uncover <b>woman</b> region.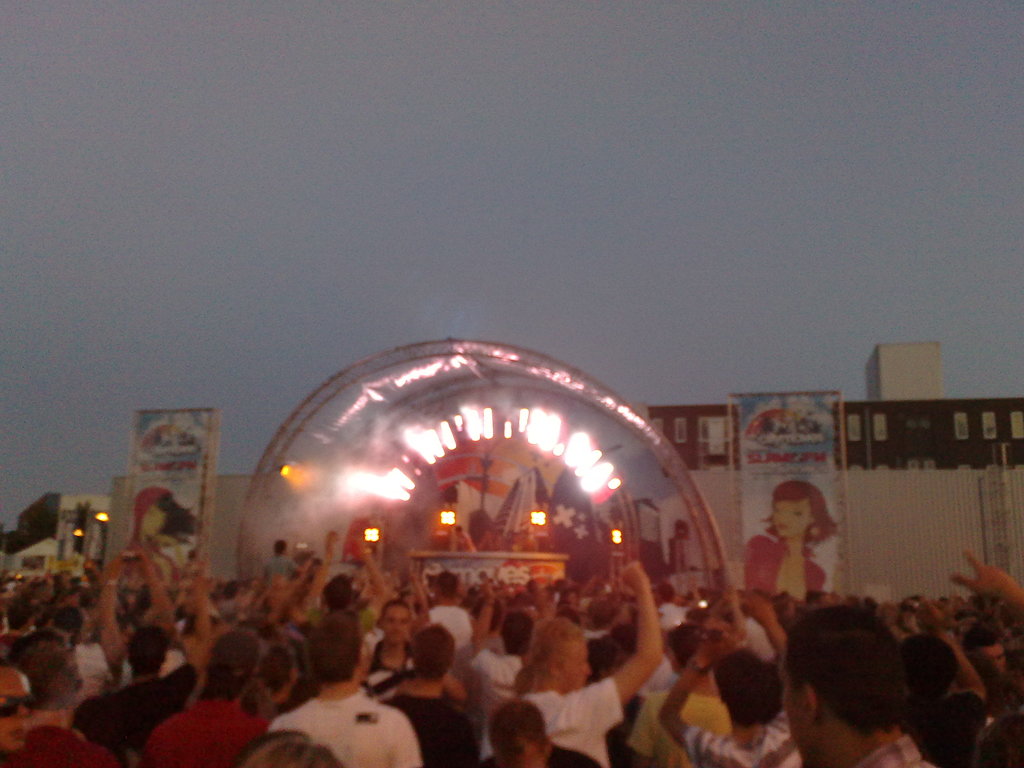
Uncovered: left=745, top=489, right=855, bottom=625.
